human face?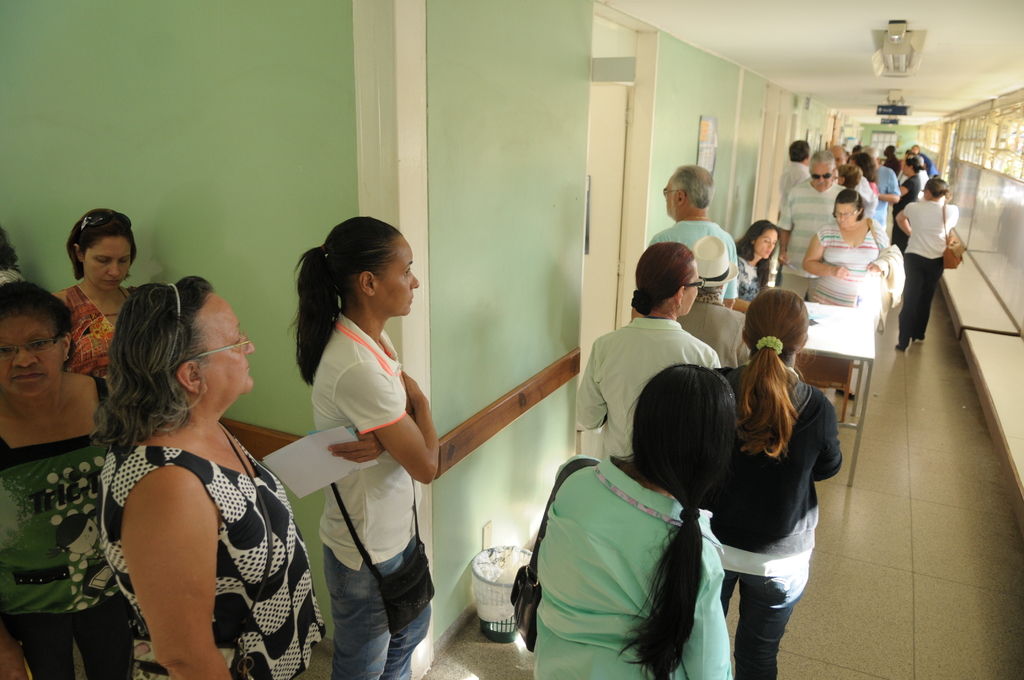
[left=806, top=166, right=831, bottom=188]
